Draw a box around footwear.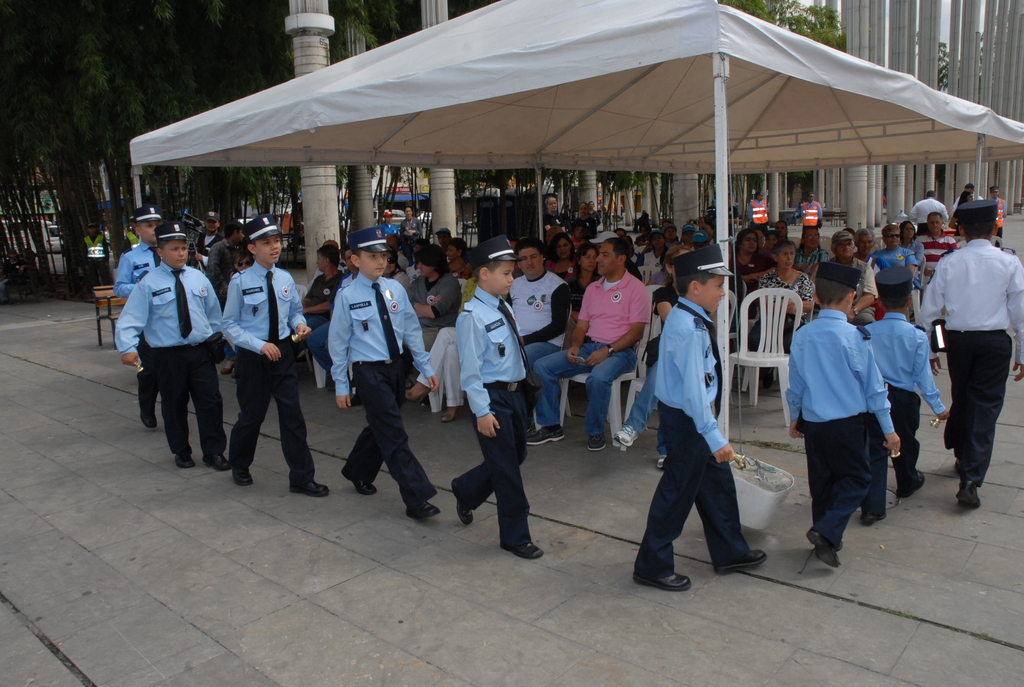
657 455 665 467.
